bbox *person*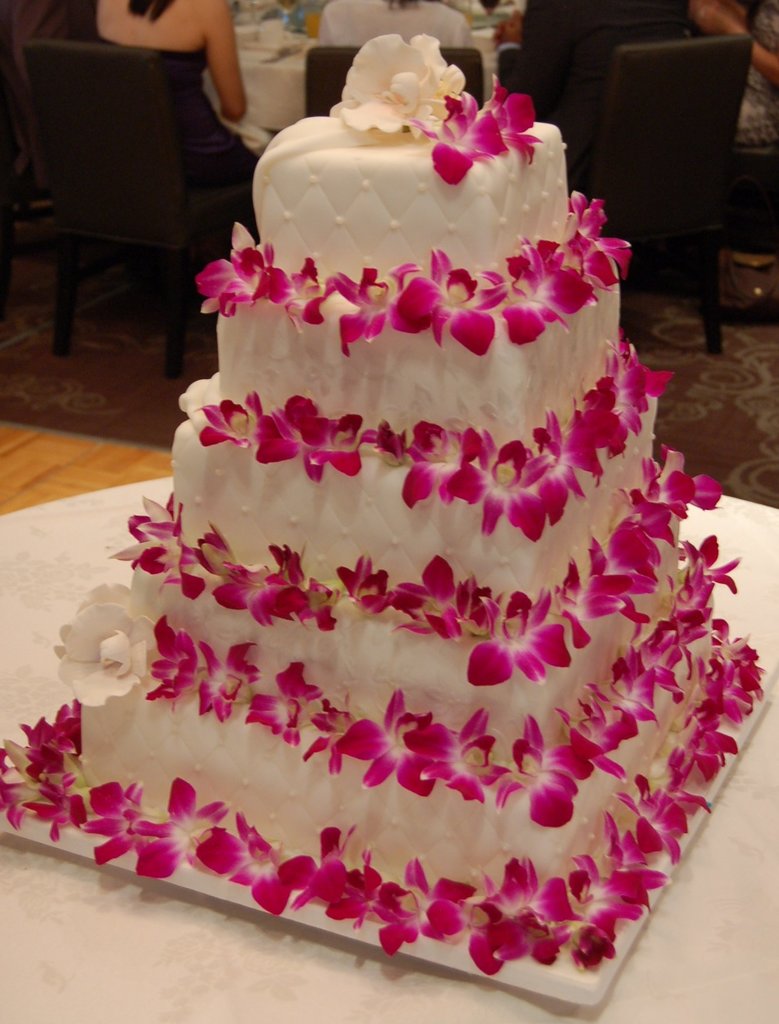
{"left": 318, "top": 0, "right": 489, "bottom": 62}
